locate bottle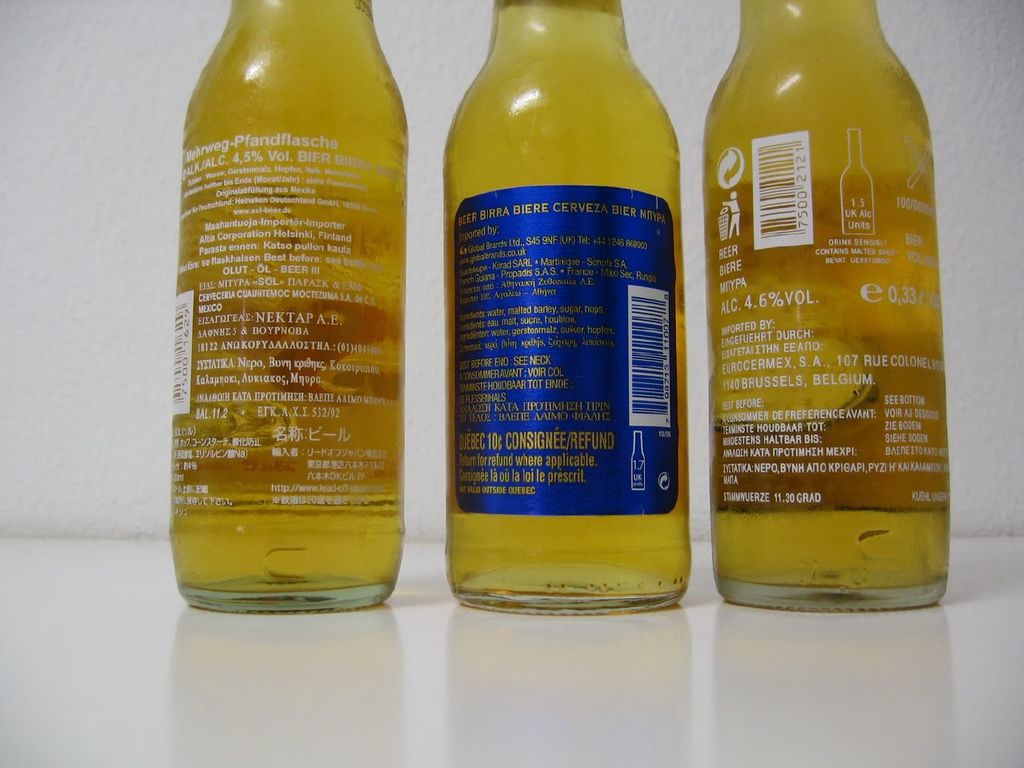
<box>700,0,950,610</box>
